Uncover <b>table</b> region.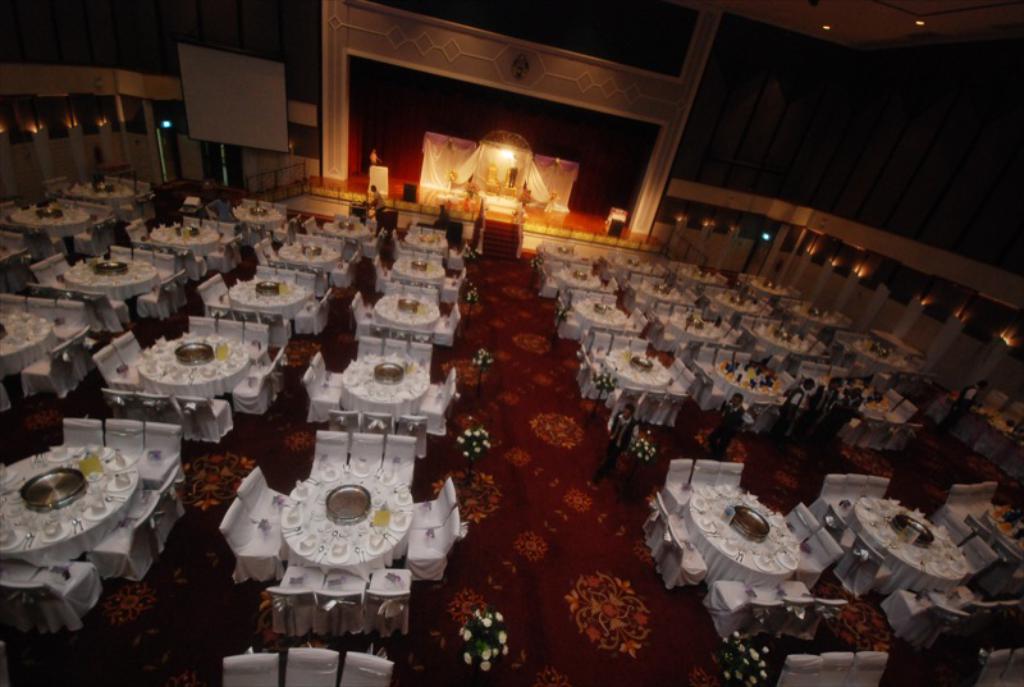
Uncovered: region(817, 377, 890, 431).
